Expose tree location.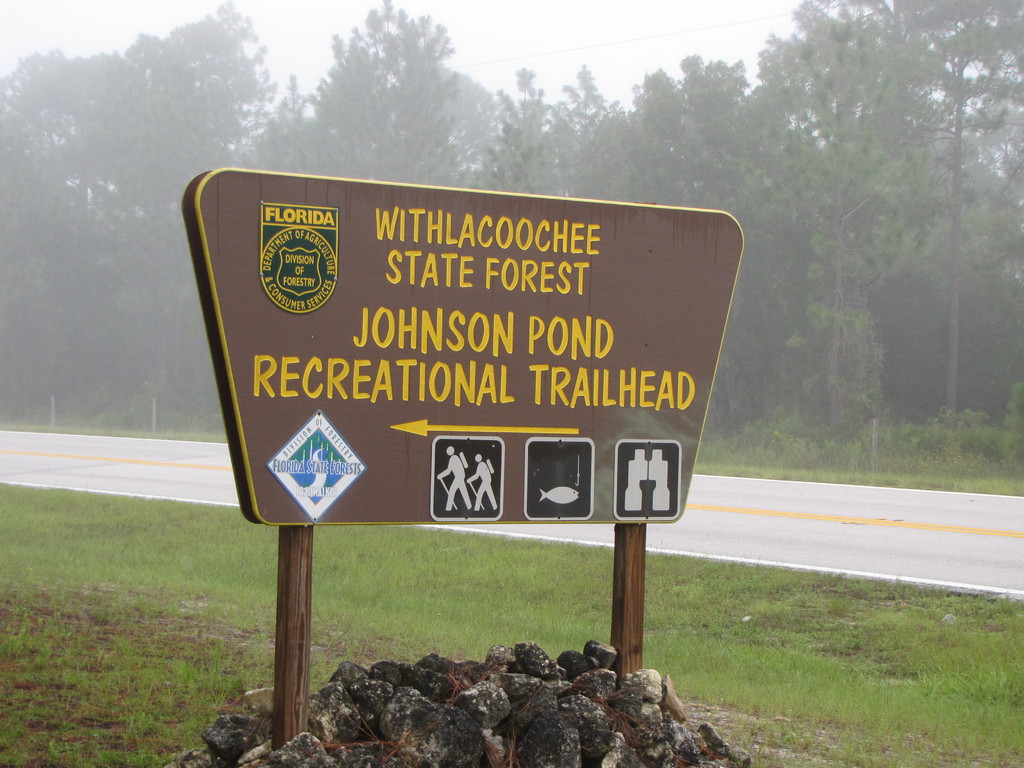
Exposed at select_region(0, 54, 92, 422).
